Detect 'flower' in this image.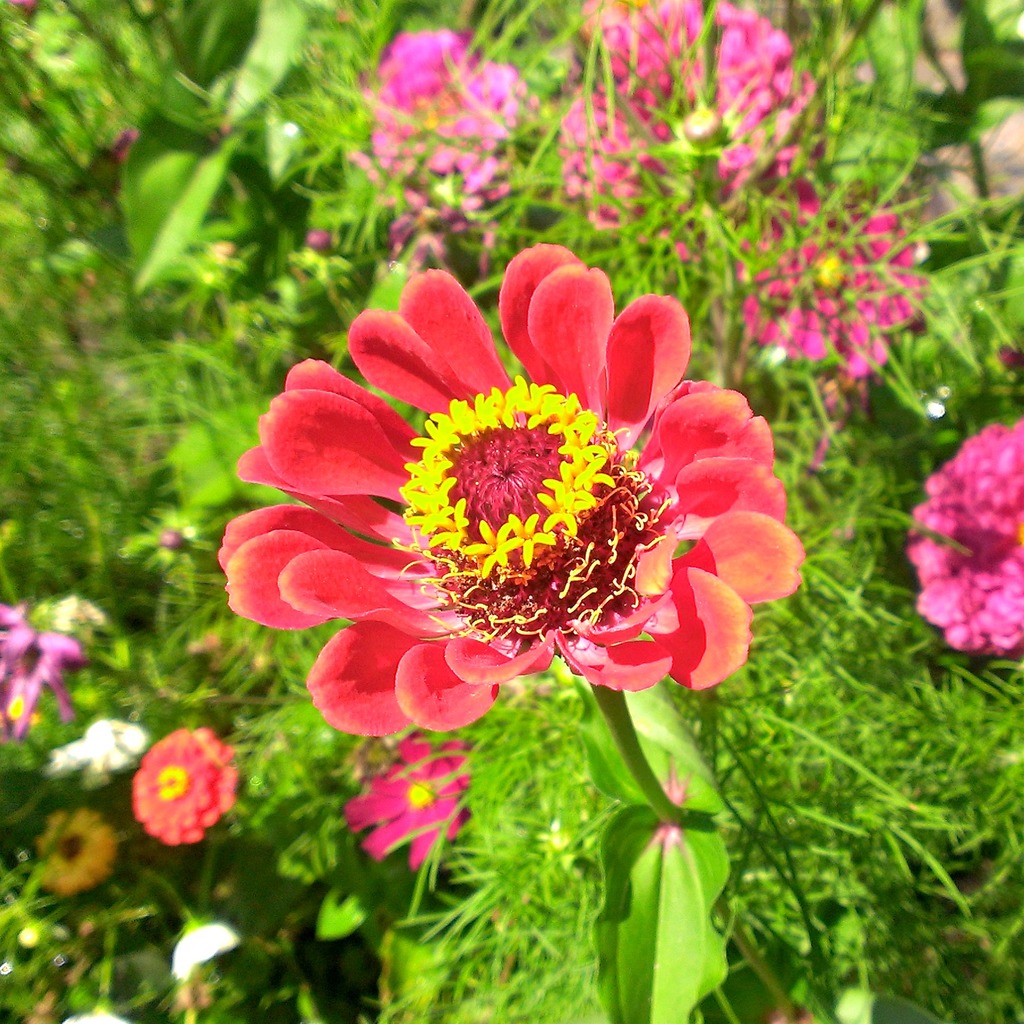
Detection: [221,238,802,748].
